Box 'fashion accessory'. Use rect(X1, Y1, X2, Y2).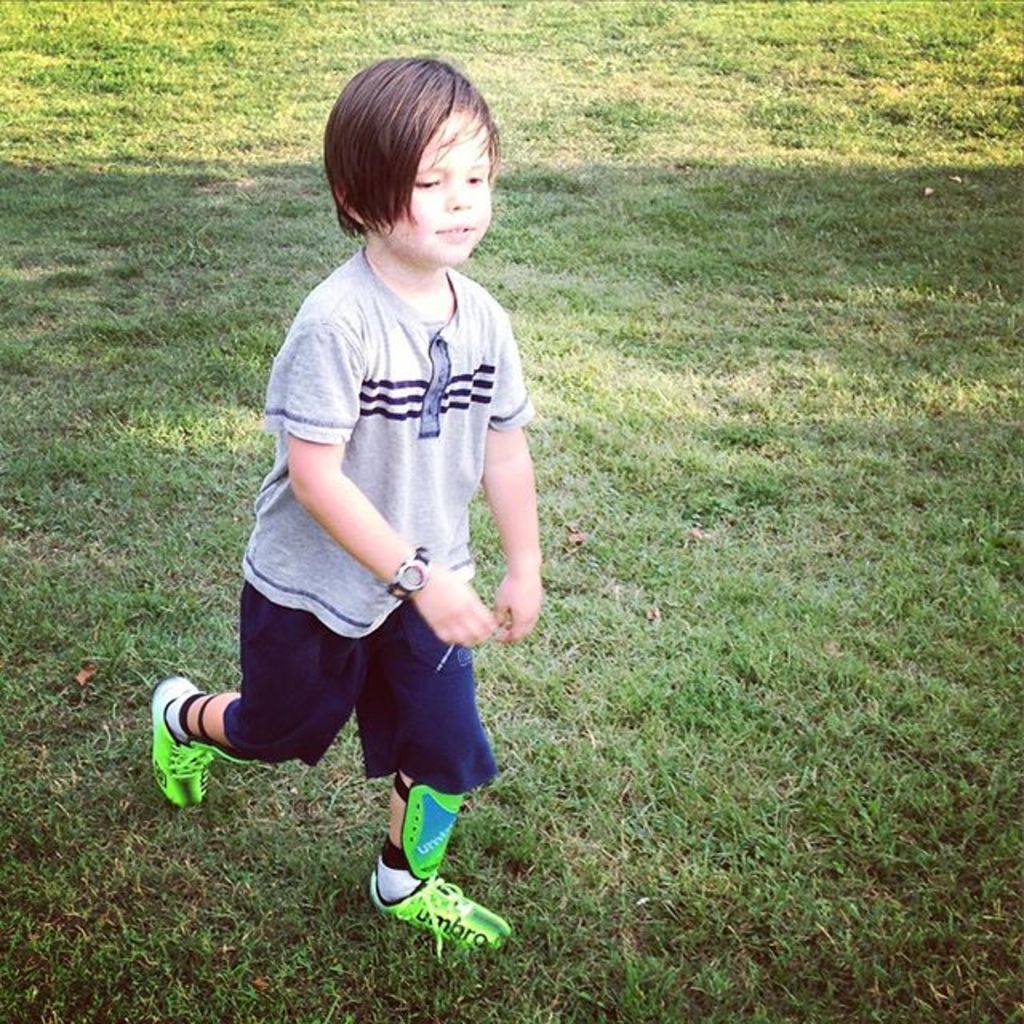
rect(379, 858, 418, 898).
